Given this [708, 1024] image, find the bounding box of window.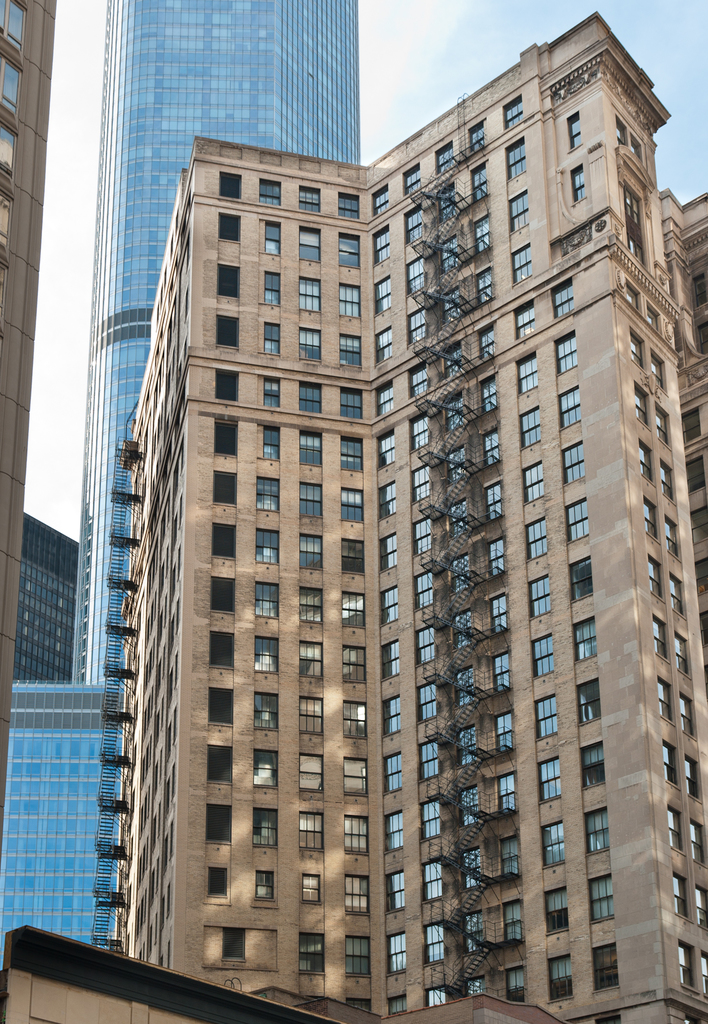
l=681, t=749, r=698, b=798.
